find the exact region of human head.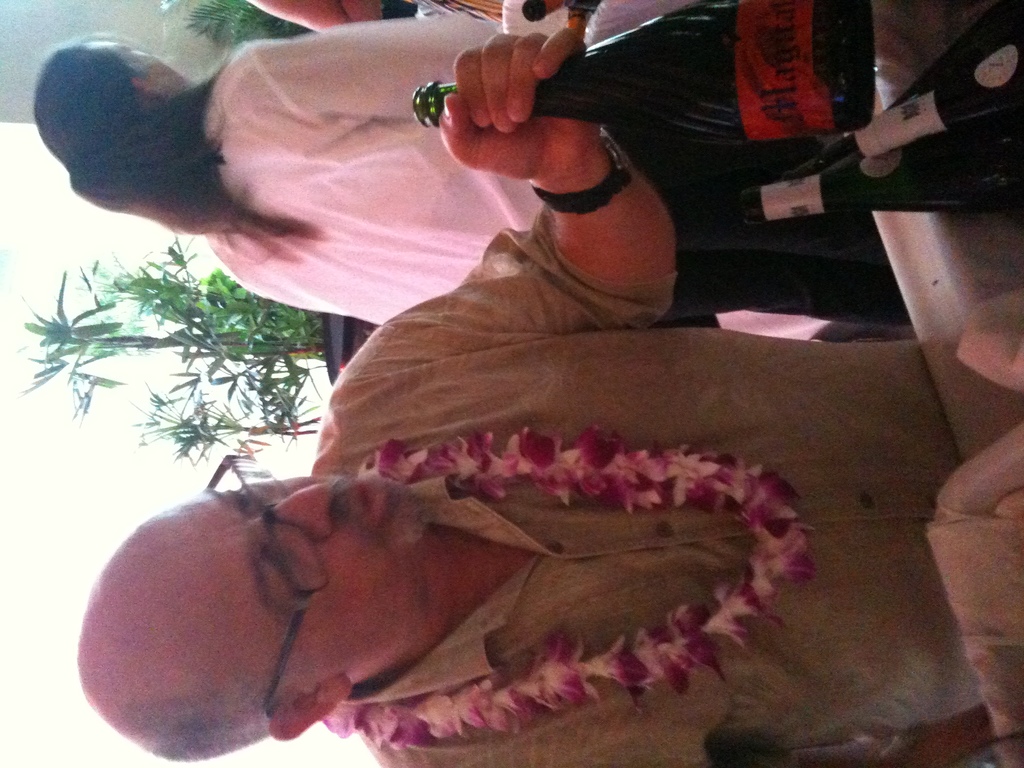
Exact region: box(79, 474, 451, 760).
